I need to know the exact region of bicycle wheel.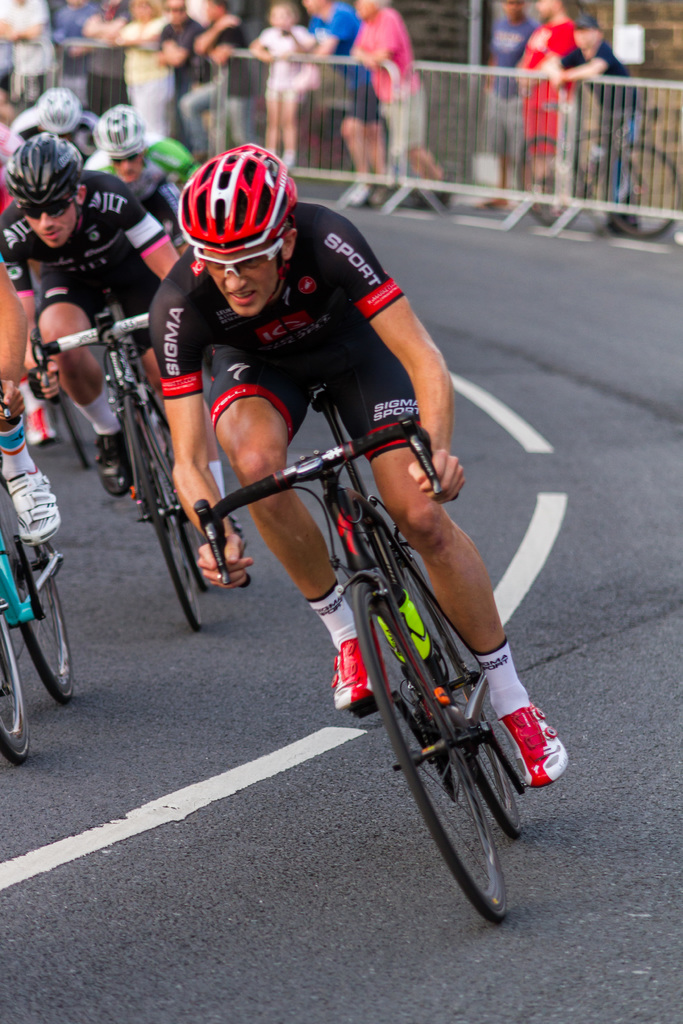
Region: {"x1": 612, "y1": 140, "x2": 682, "y2": 241}.
